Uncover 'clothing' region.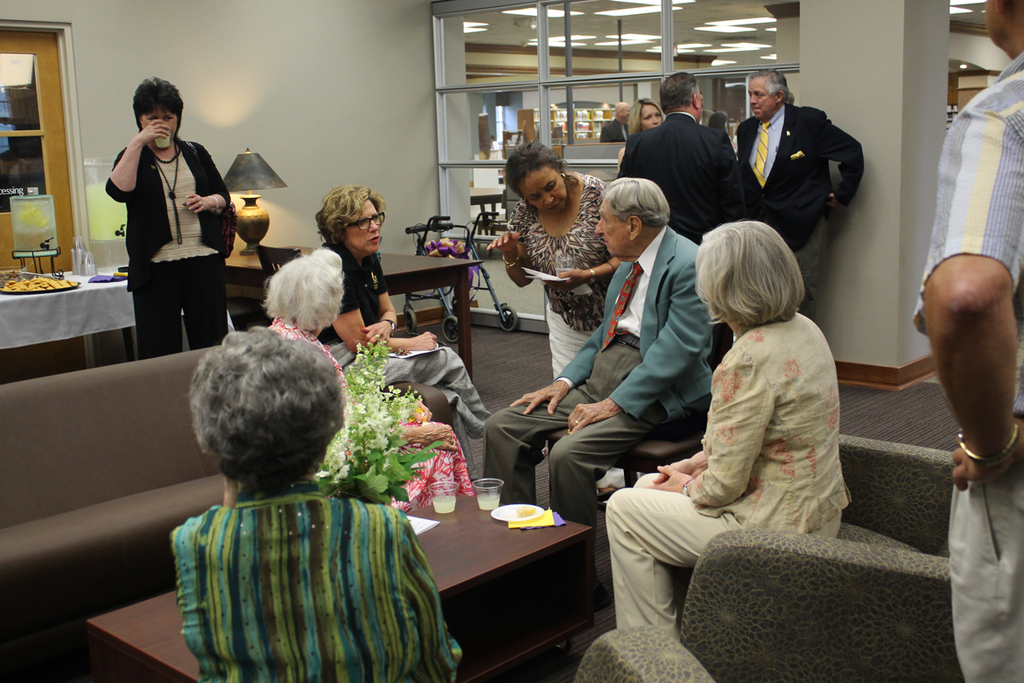
Uncovered: bbox=[734, 102, 868, 240].
